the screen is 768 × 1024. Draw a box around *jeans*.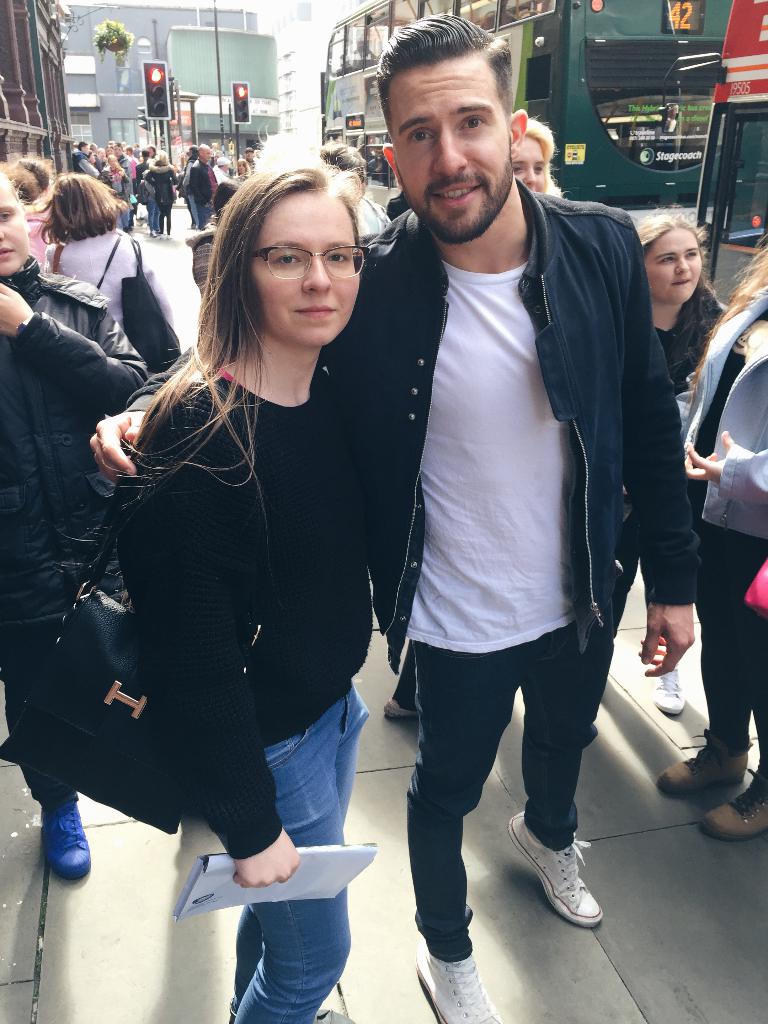
Rect(229, 685, 372, 1023).
